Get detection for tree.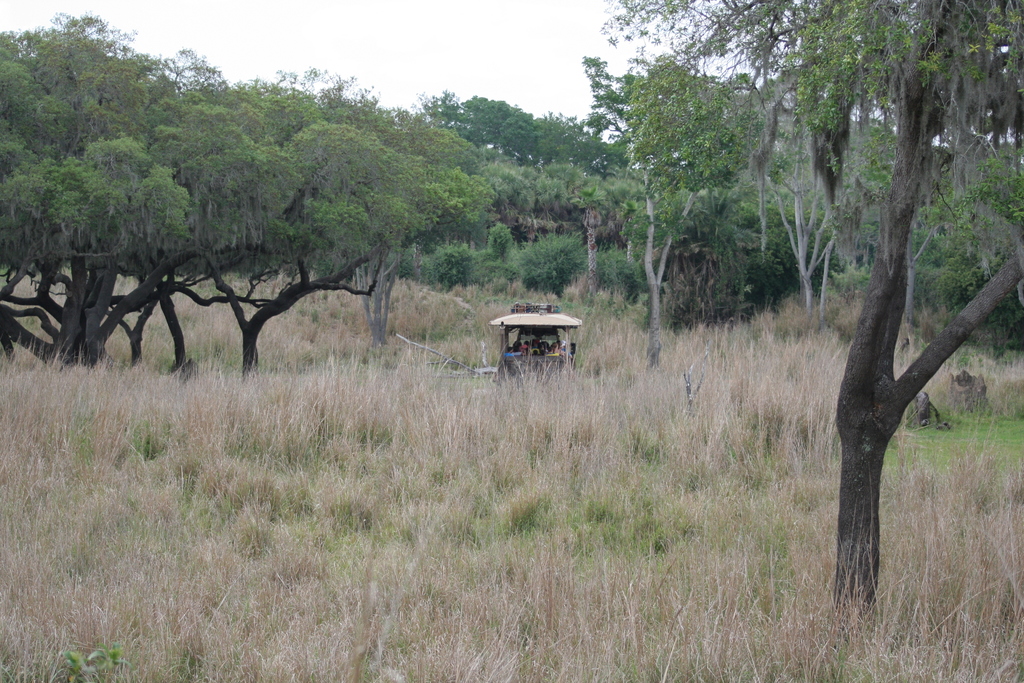
Detection: left=353, top=107, right=486, bottom=343.
